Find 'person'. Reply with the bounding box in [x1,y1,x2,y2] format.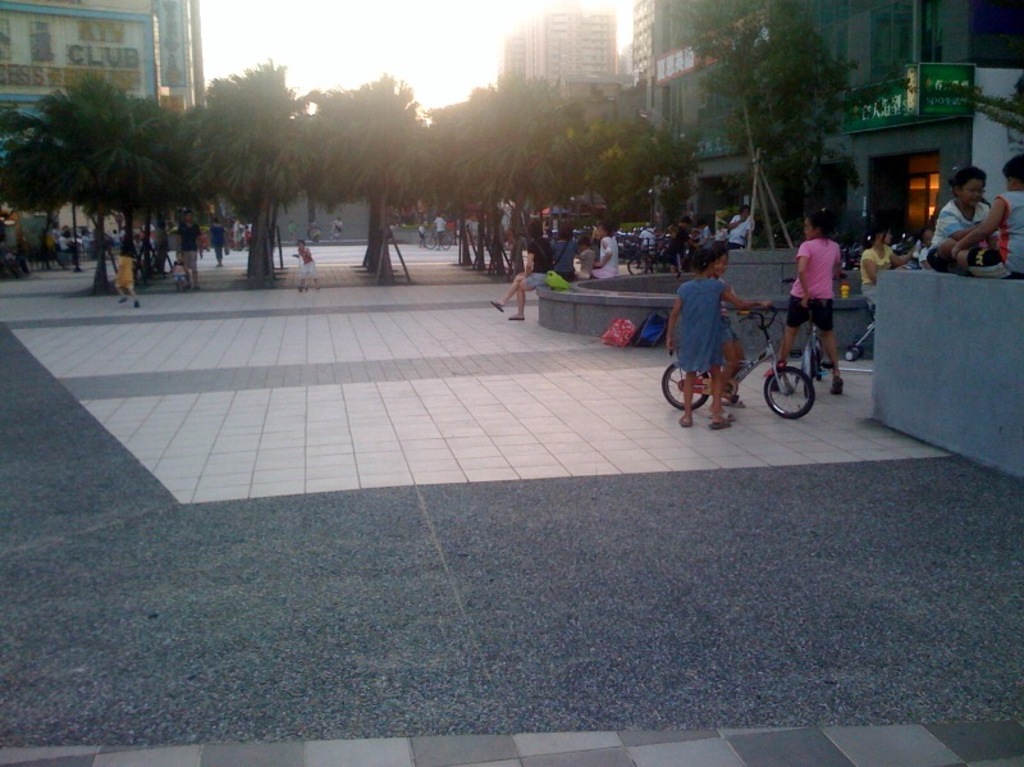
[292,238,319,291].
